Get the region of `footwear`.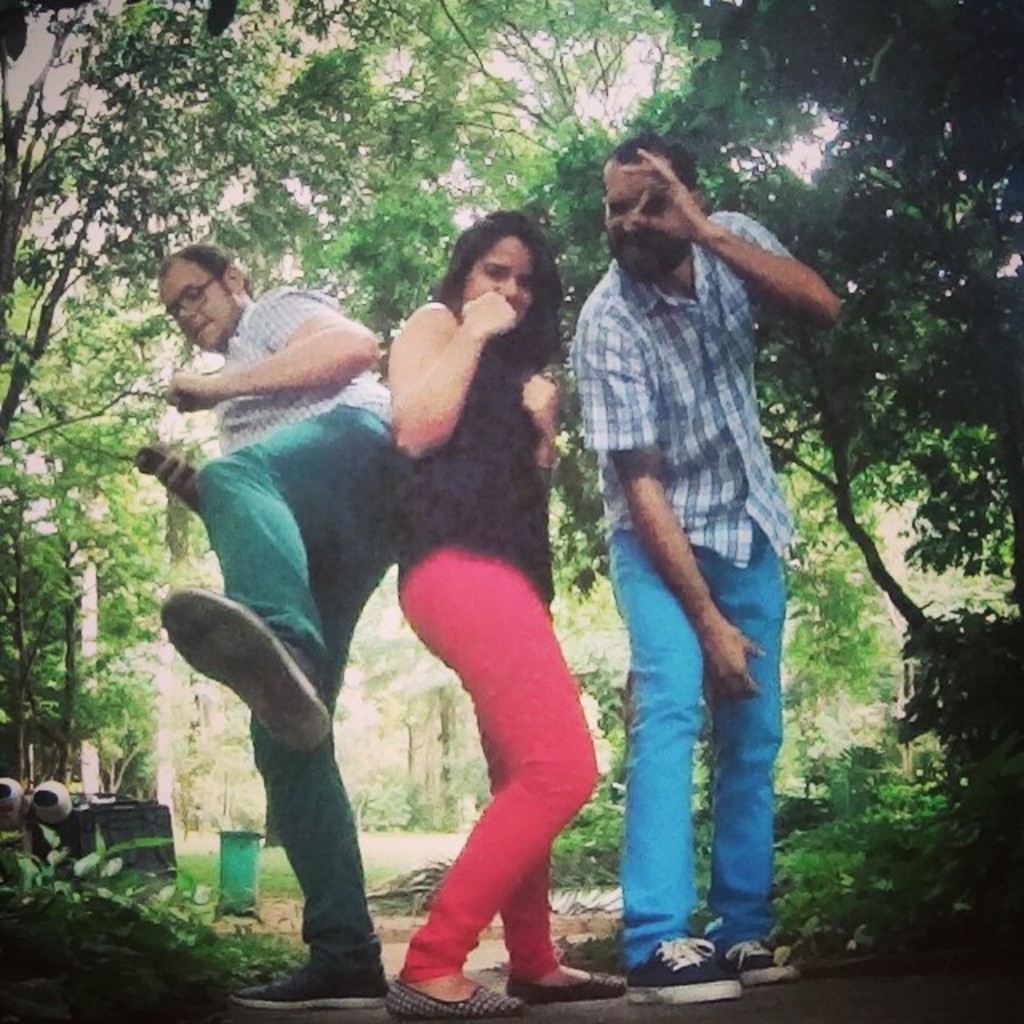
<box>626,939,741,998</box>.
